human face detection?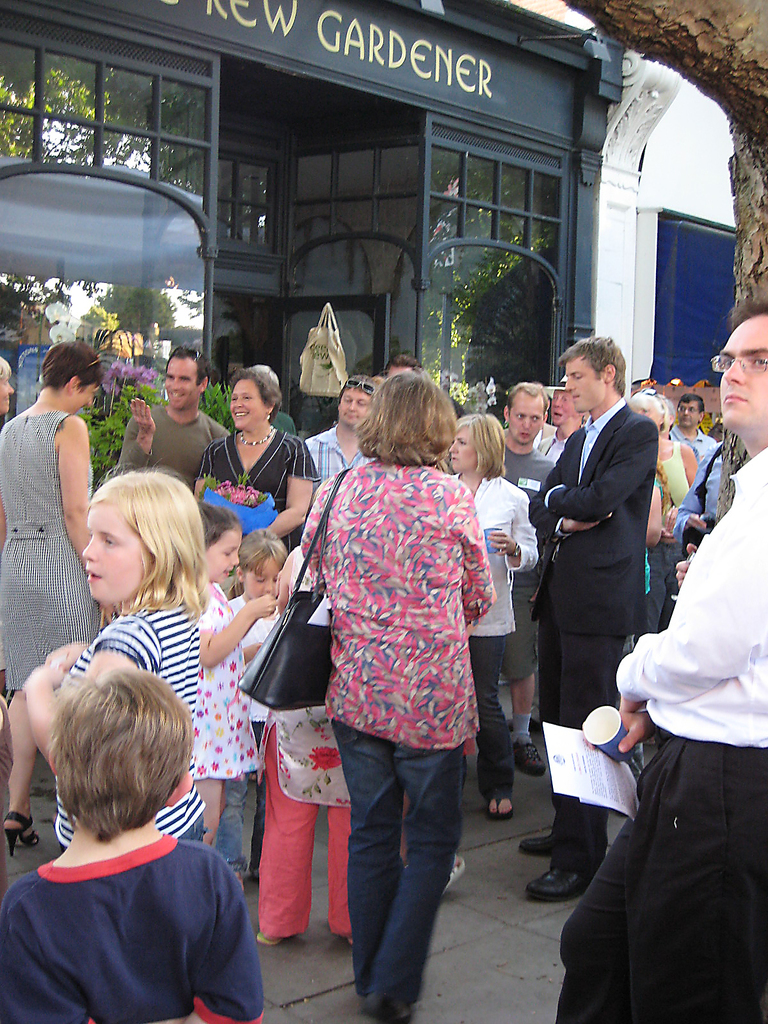
box(164, 361, 203, 410)
